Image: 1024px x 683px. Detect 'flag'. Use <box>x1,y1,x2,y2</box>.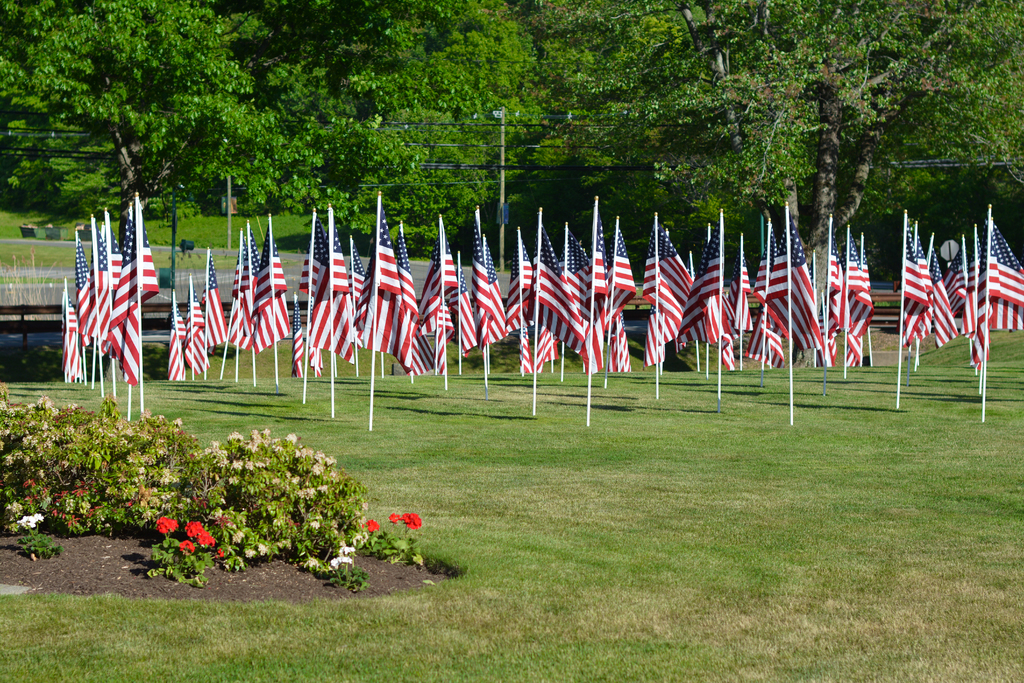
<box>638,206,701,339</box>.
